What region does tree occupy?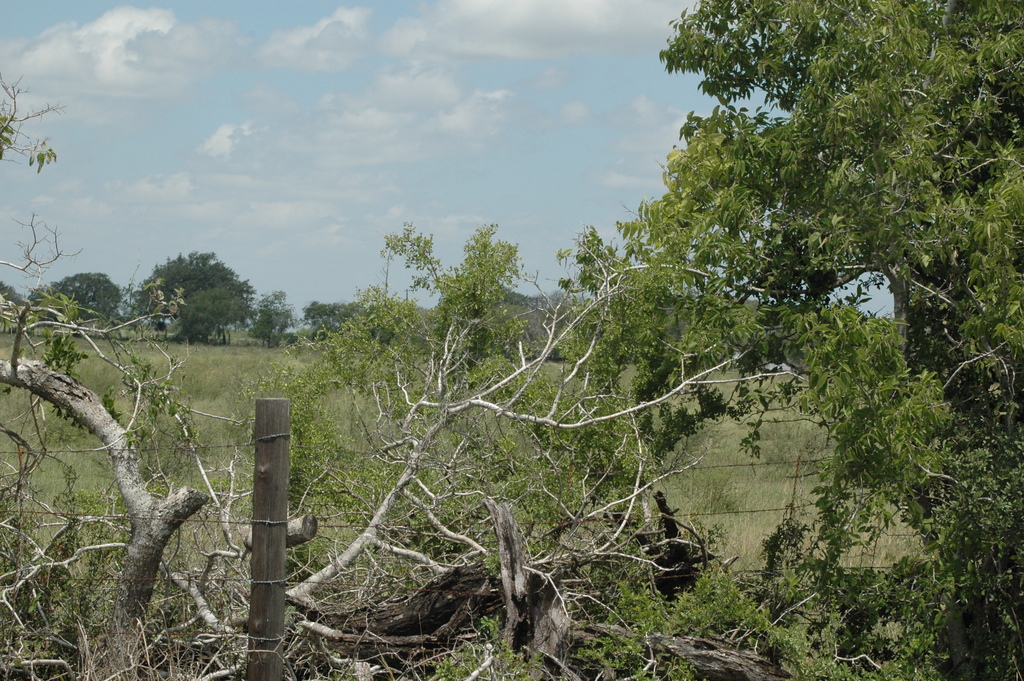
{"x1": 0, "y1": 284, "x2": 23, "y2": 335}.
